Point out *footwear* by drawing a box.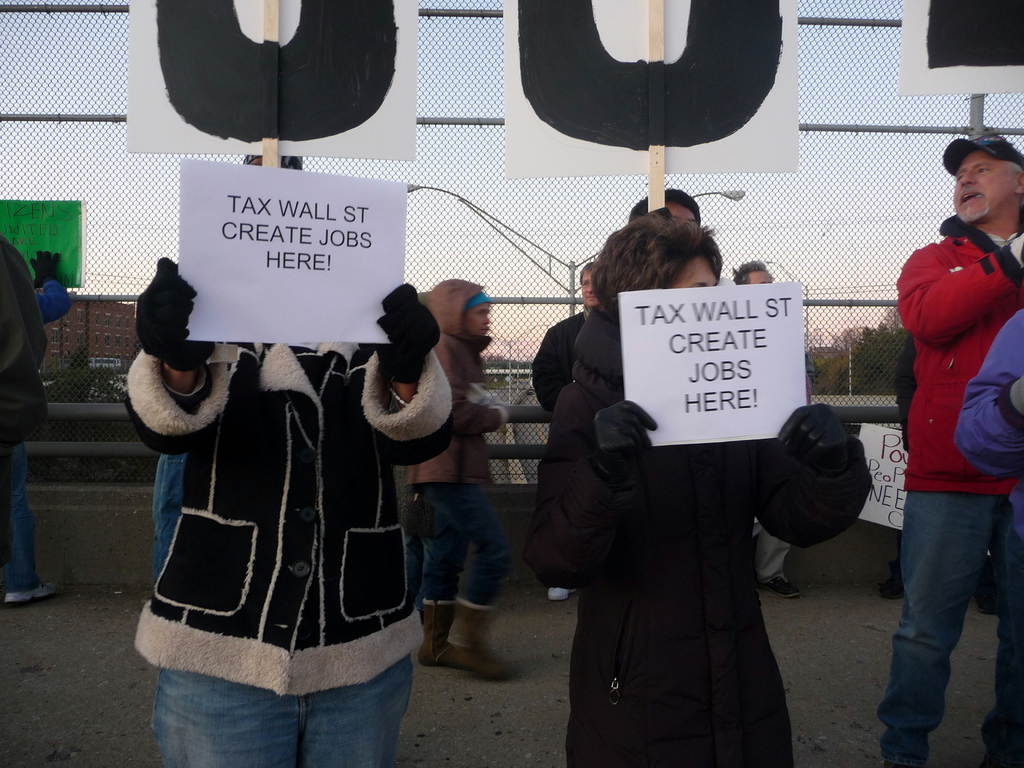
x1=877 y1=567 x2=905 y2=600.
